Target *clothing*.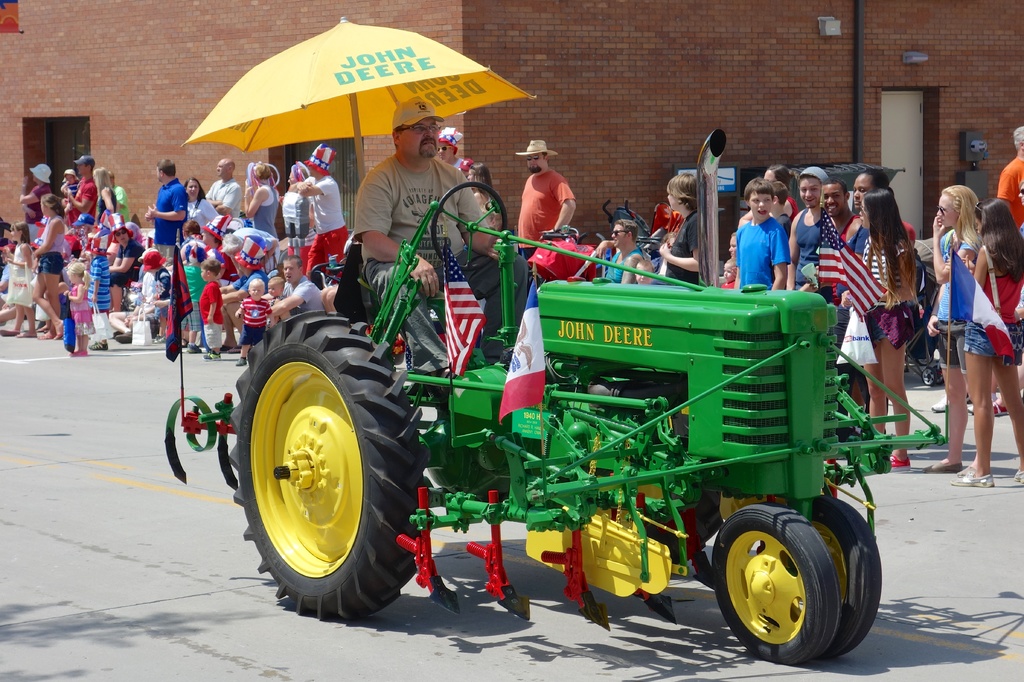
Target region: [left=99, top=187, right=116, bottom=222].
